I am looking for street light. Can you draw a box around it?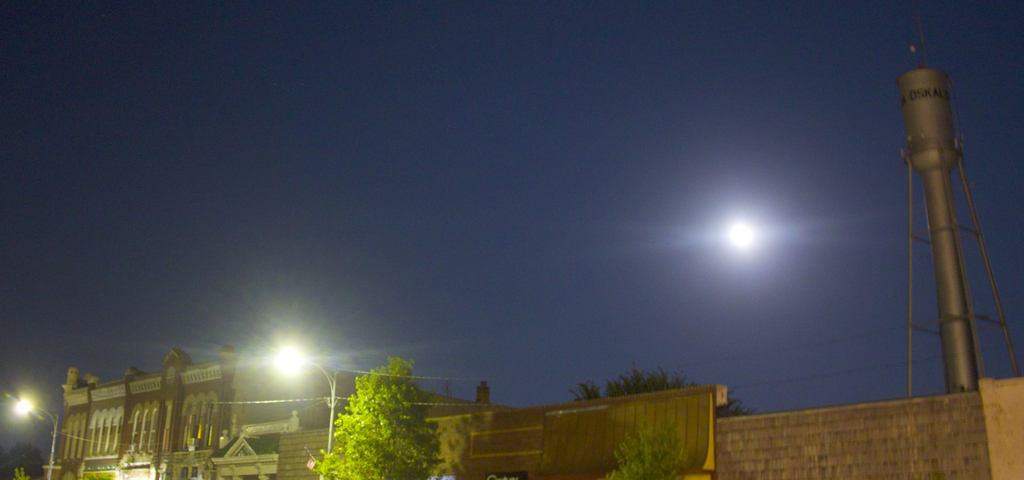
Sure, the bounding box is <bbox>4, 390, 76, 479</bbox>.
